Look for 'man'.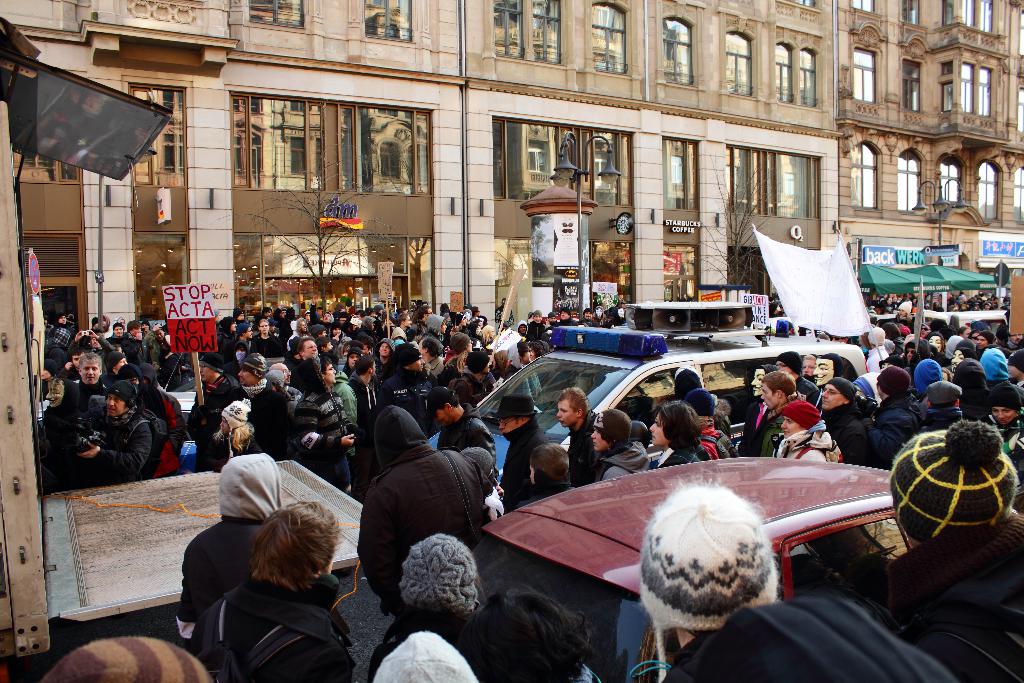
Found: [left=735, top=359, right=786, bottom=456].
